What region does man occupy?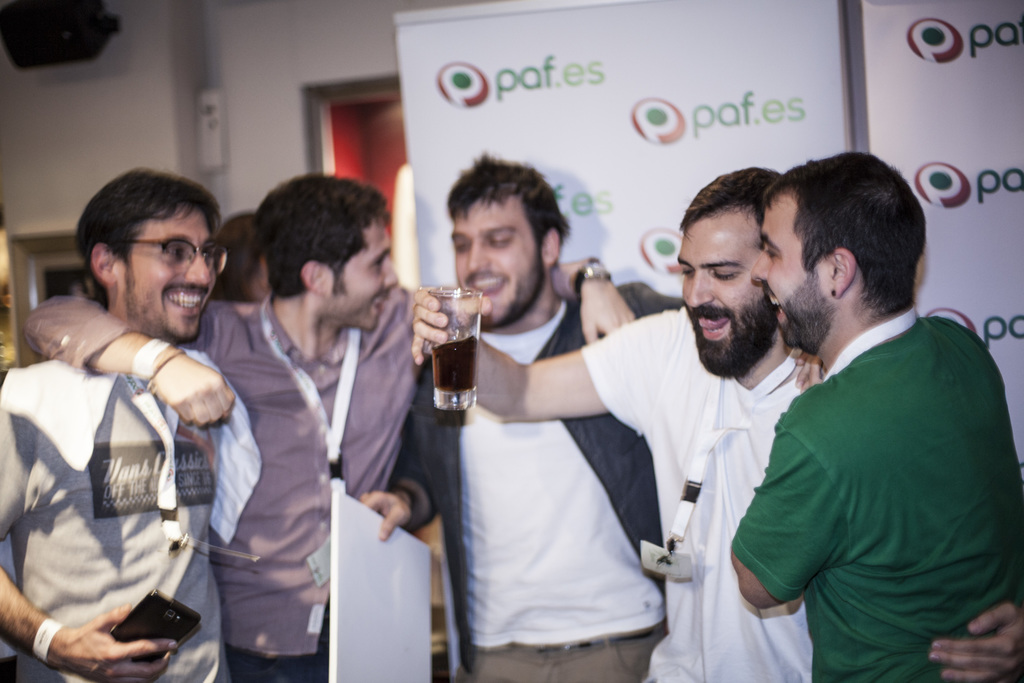
26:174:637:682.
